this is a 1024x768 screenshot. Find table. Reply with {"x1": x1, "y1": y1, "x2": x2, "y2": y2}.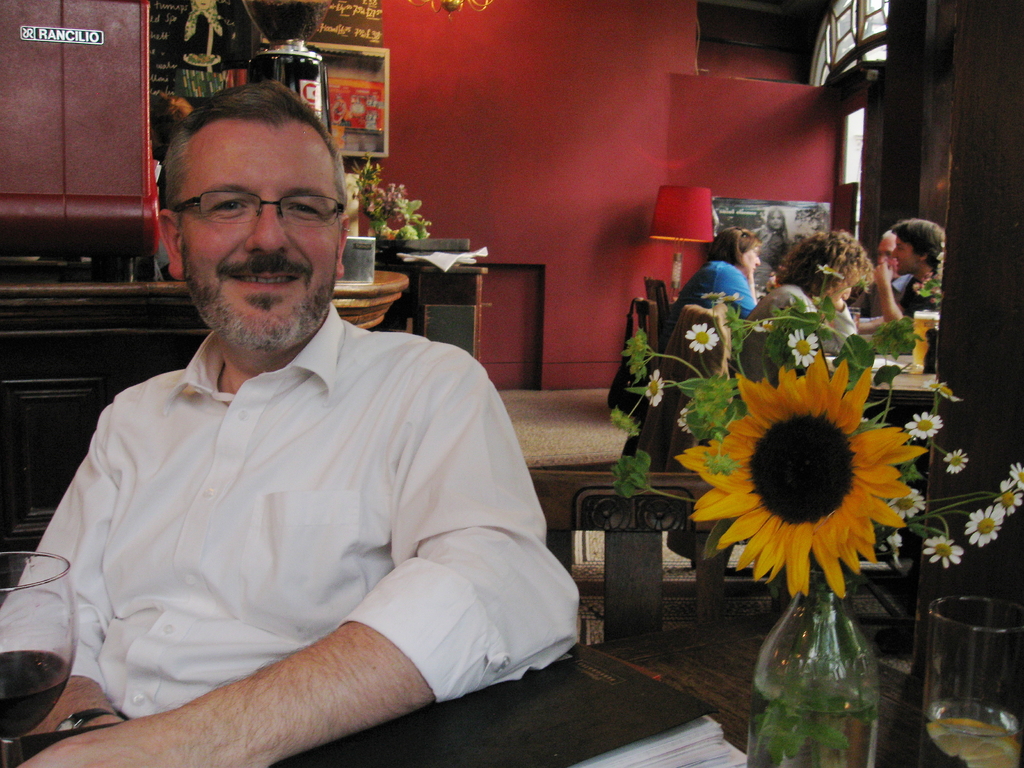
{"x1": 401, "y1": 260, "x2": 489, "y2": 364}.
